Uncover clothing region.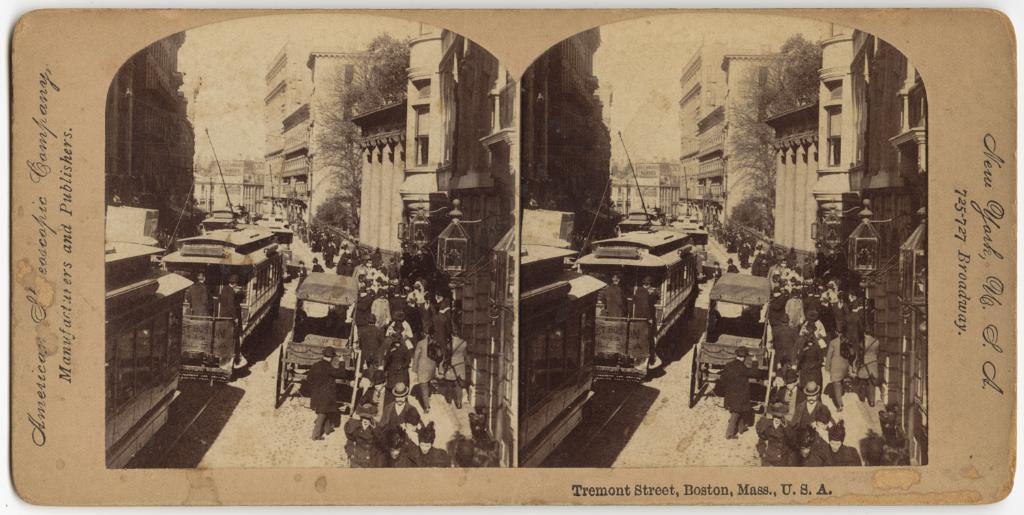
Uncovered: {"x1": 597, "y1": 282, "x2": 627, "y2": 319}.
